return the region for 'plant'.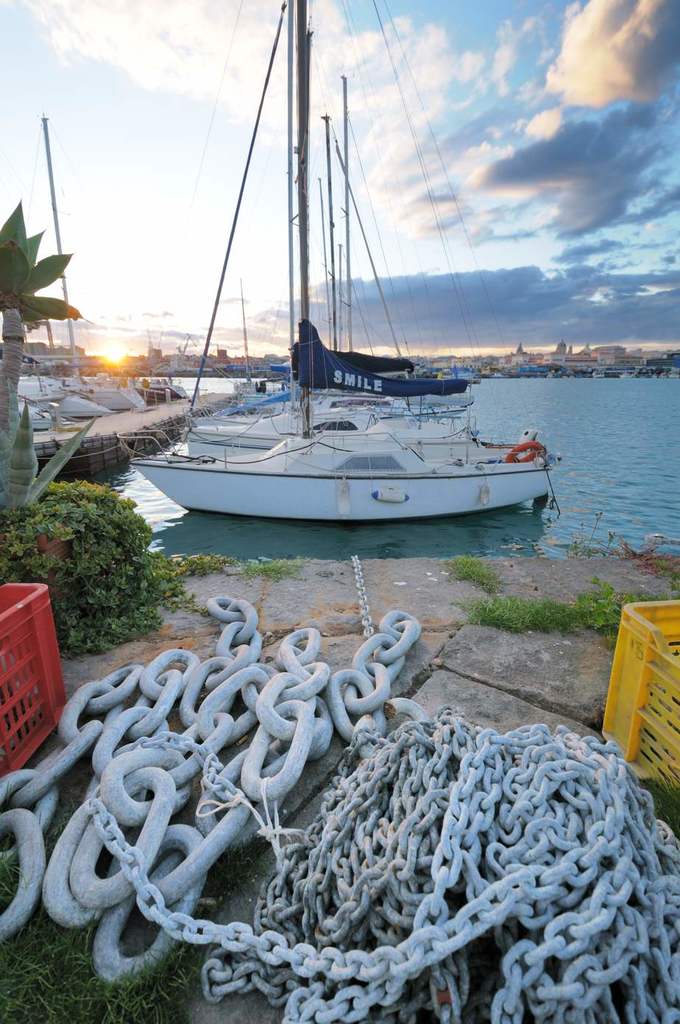
bbox(21, 462, 183, 654).
